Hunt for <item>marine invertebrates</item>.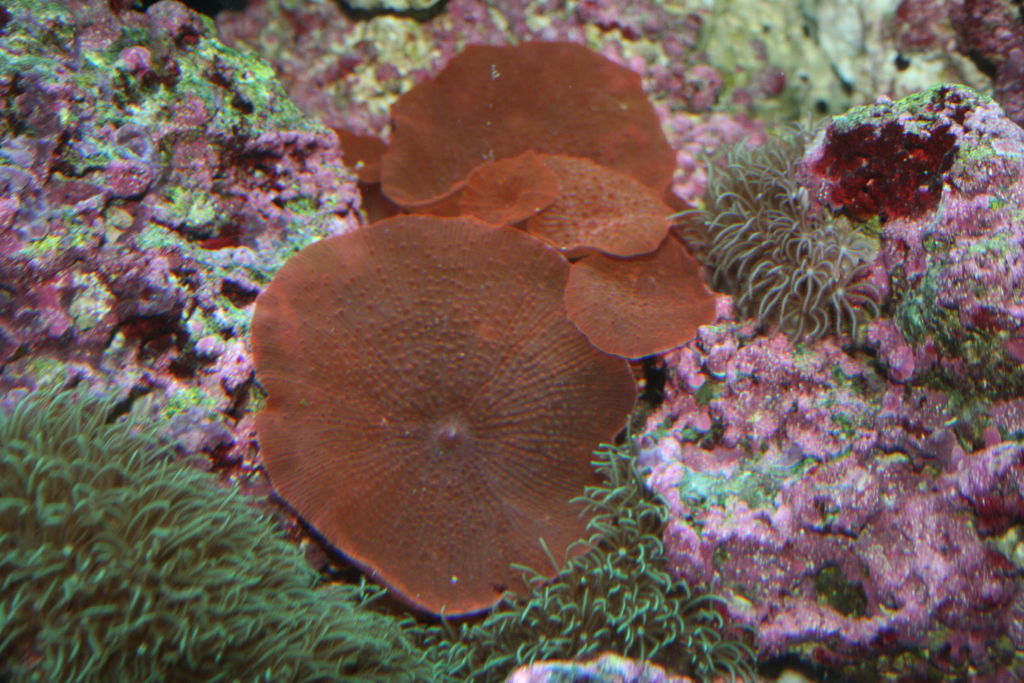
Hunted down at (638, 411, 953, 561).
